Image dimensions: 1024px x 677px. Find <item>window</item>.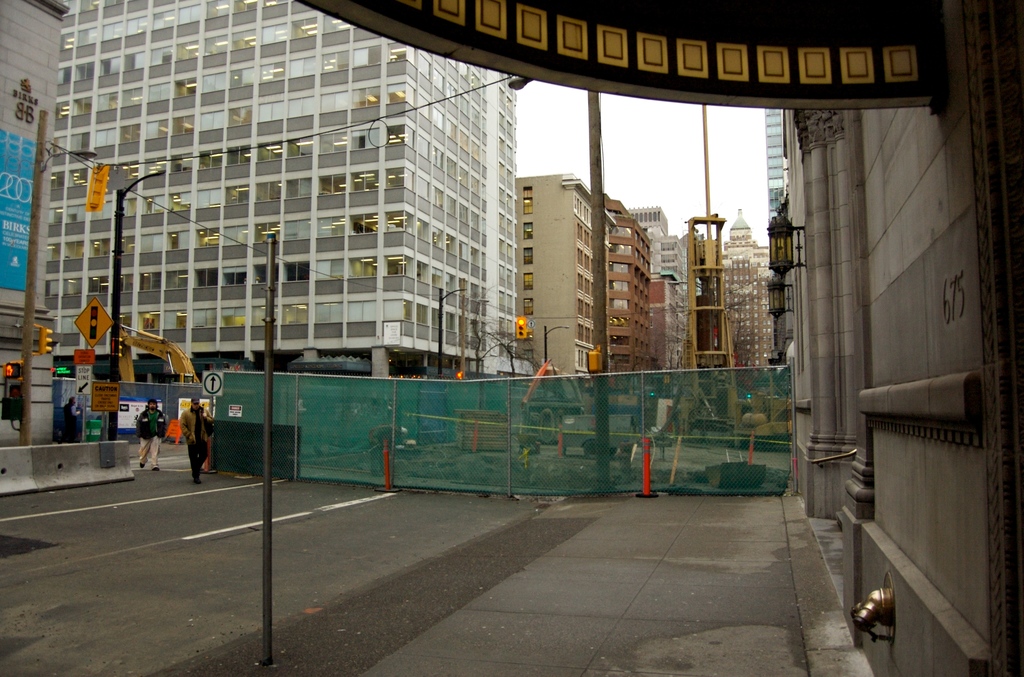
left=114, top=316, right=131, bottom=332.
